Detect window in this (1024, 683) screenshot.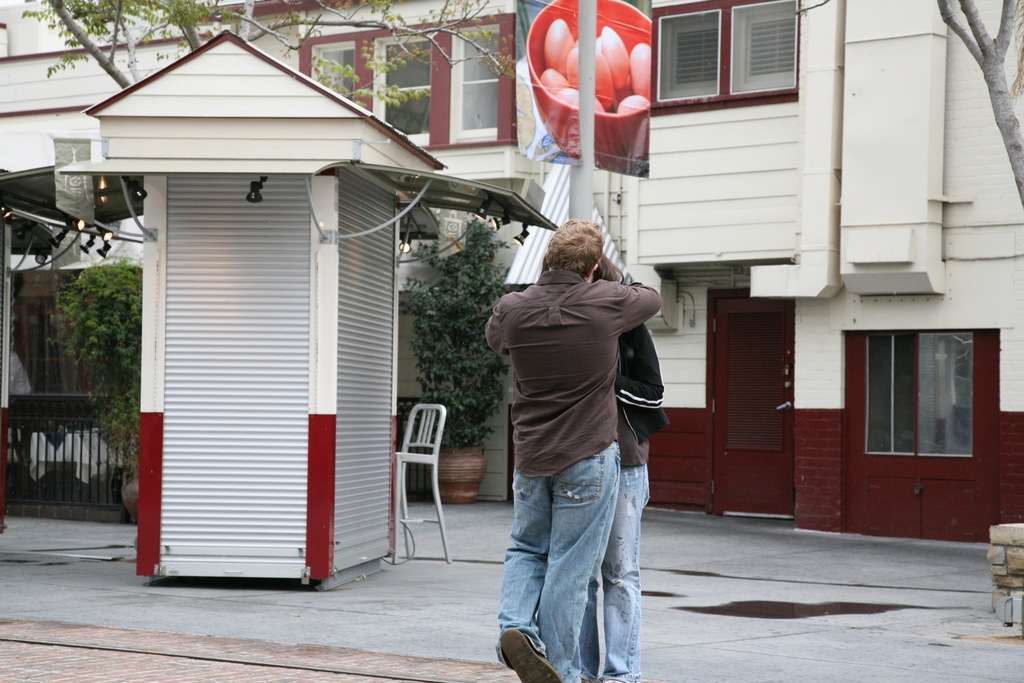
Detection: 299 13 519 147.
